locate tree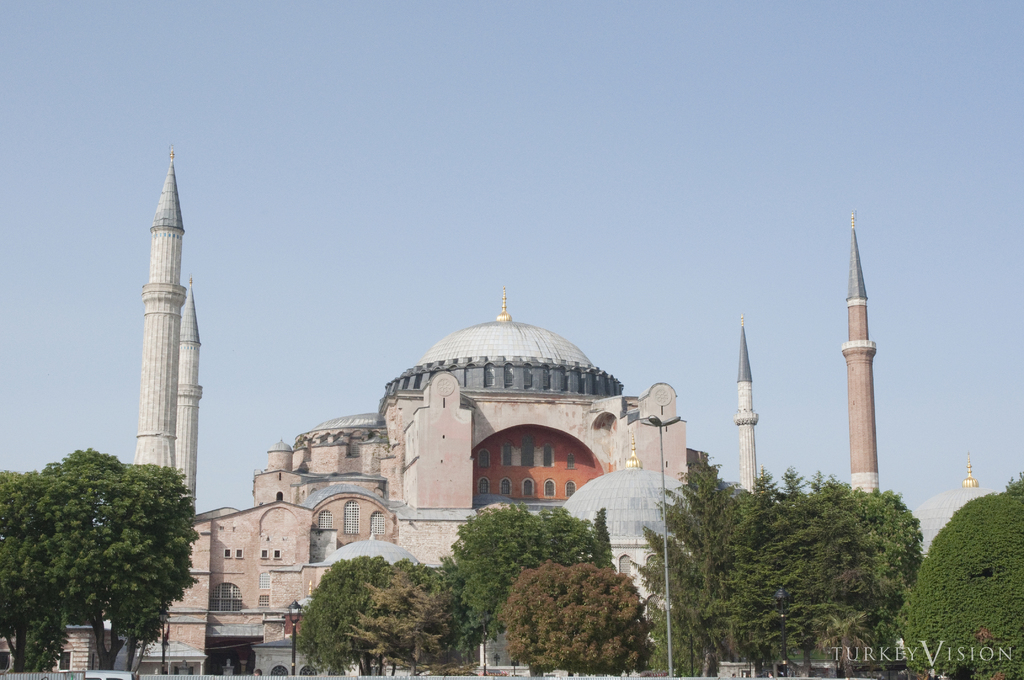
(x1=493, y1=549, x2=653, y2=679)
